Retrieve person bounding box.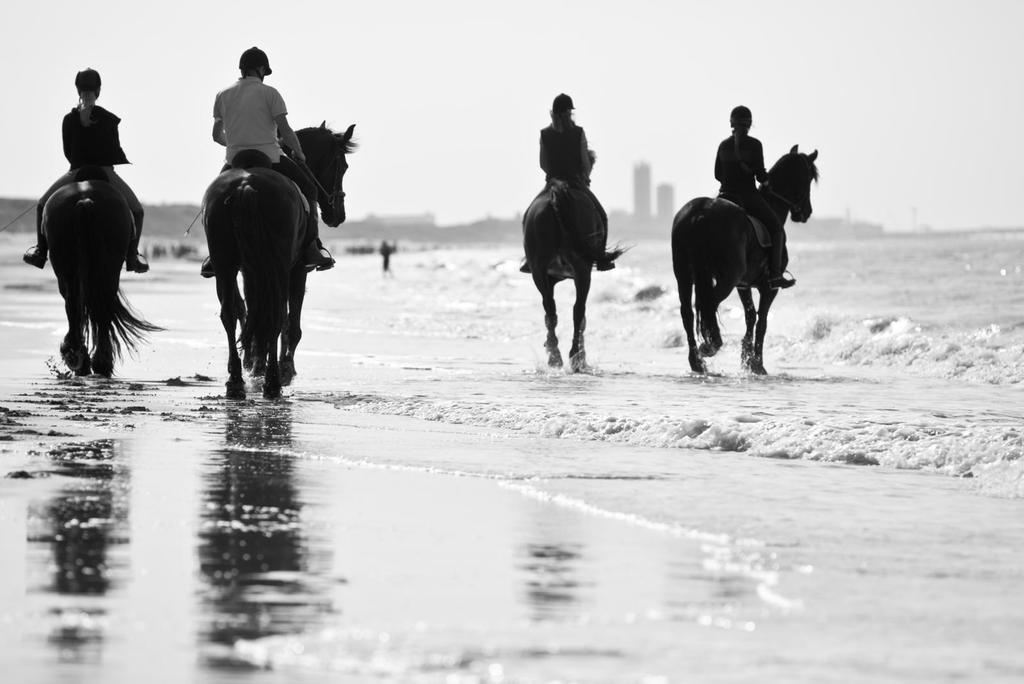
Bounding box: pyautogui.locateOnScreen(716, 103, 796, 296).
